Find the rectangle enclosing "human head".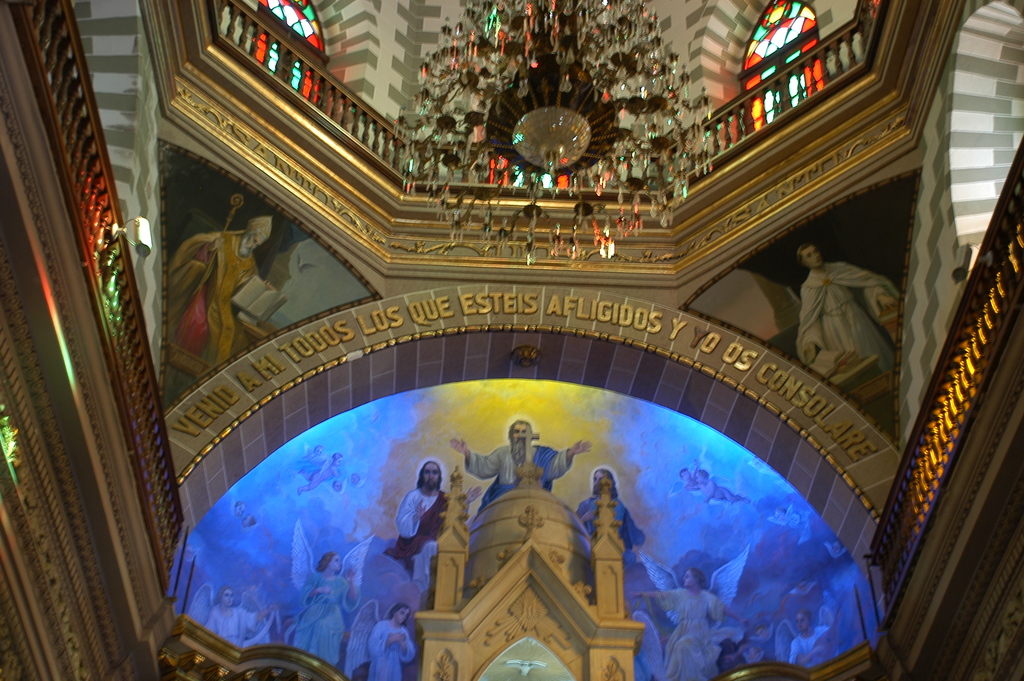
crop(792, 511, 803, 524).
